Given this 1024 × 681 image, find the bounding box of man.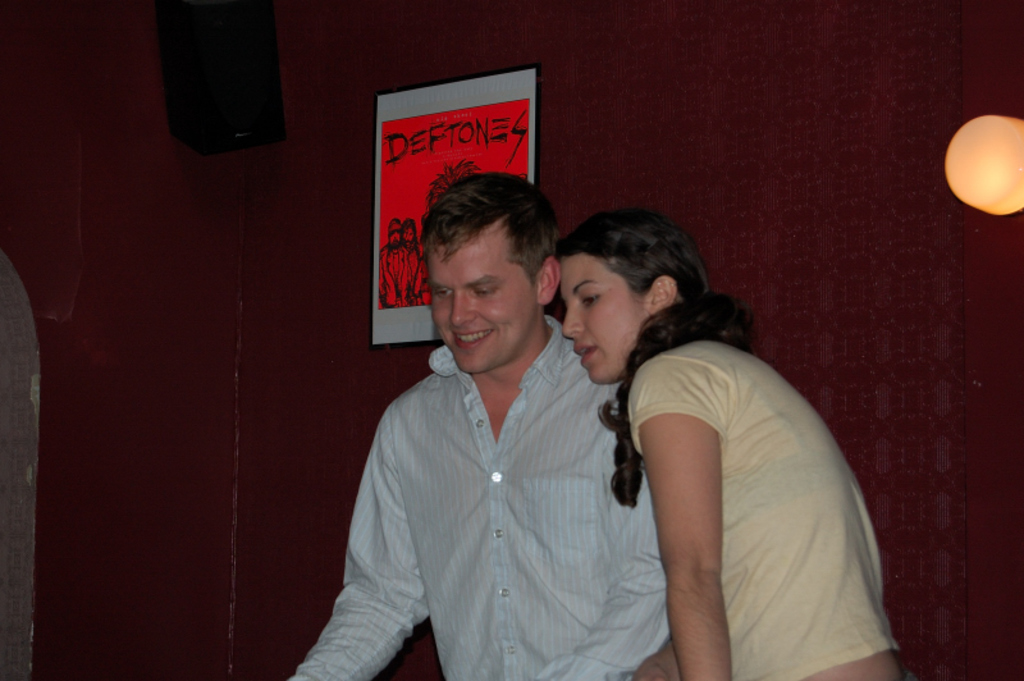
x1=288, y1=173, x2=692, y2=680.
